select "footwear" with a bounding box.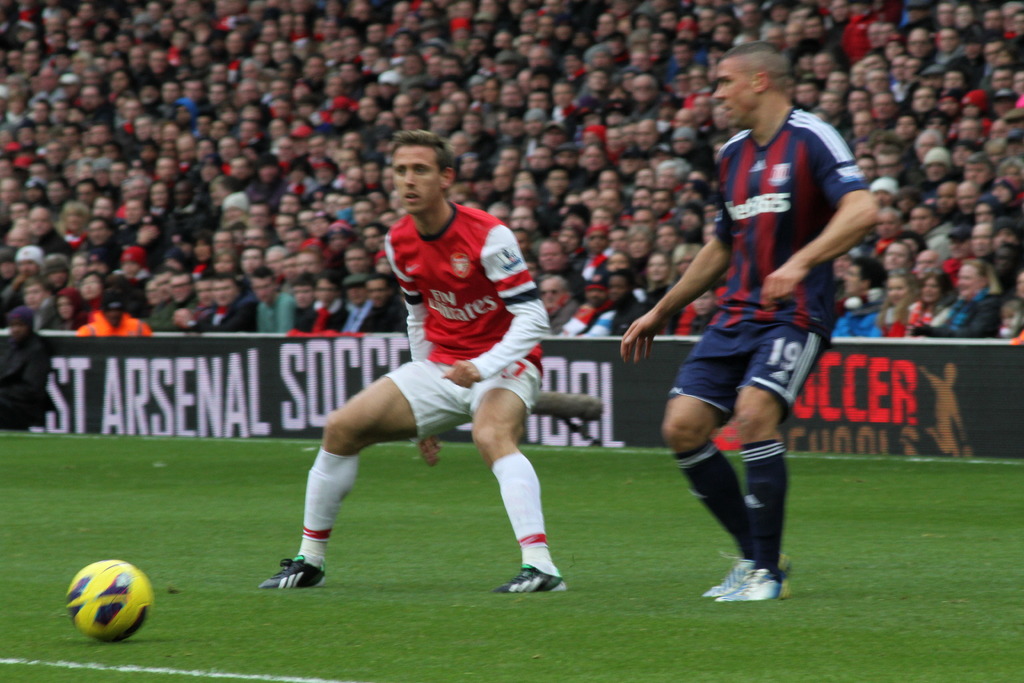
Rect(496, 561, 568, 593).
